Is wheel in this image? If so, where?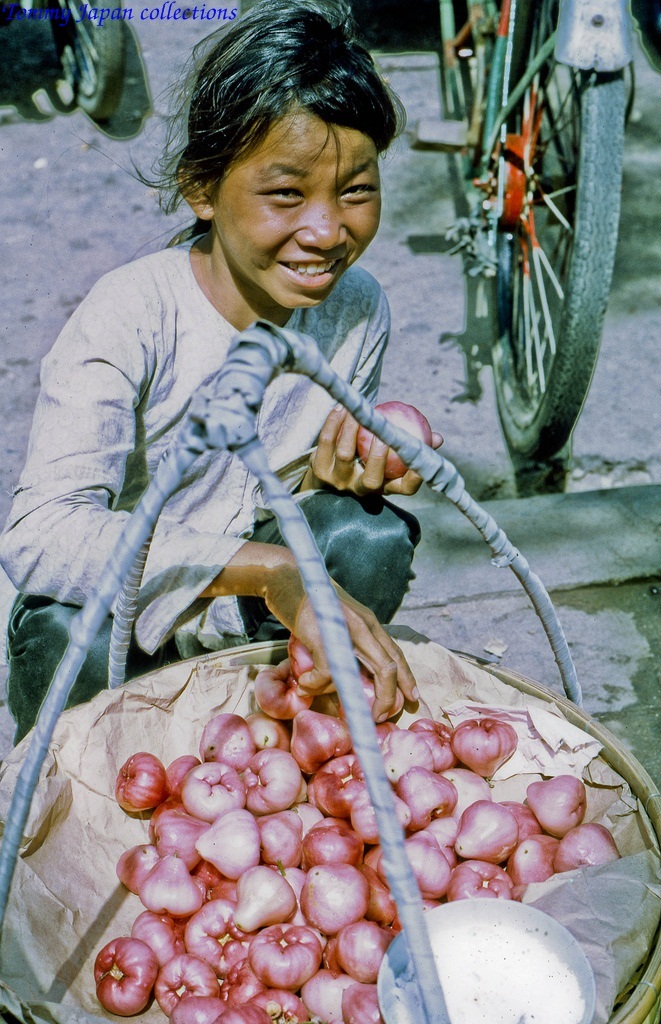
Yes, at detection(59, 0, 128, 117).
